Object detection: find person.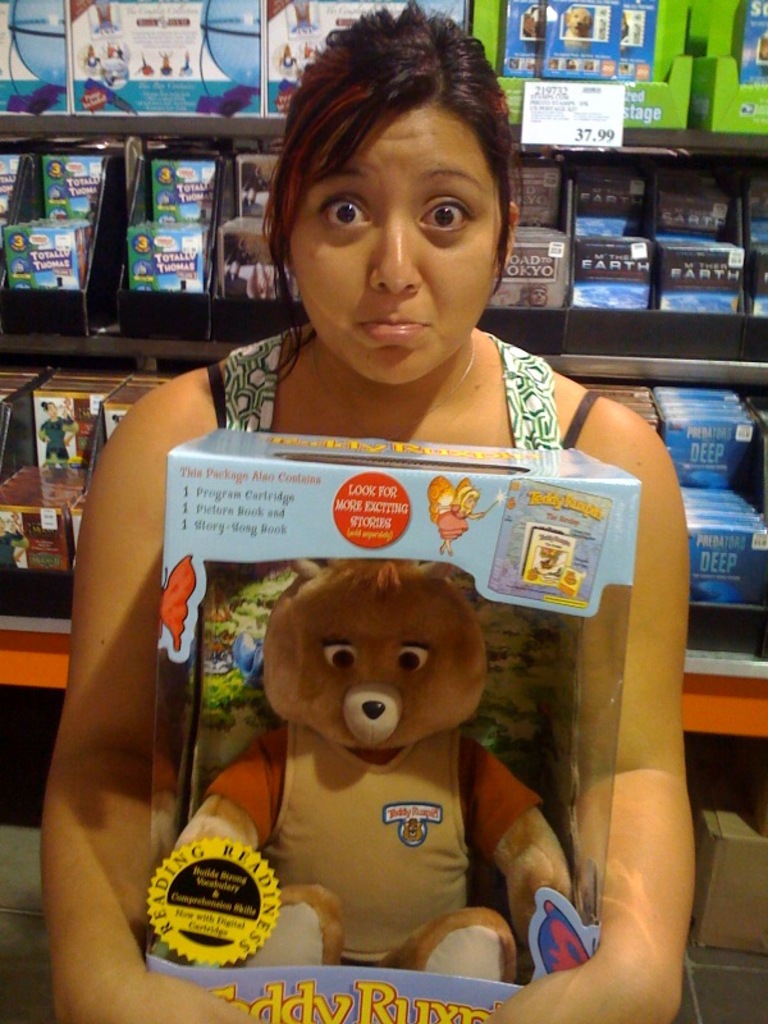
select_region(36, 3, 695, 1023).
